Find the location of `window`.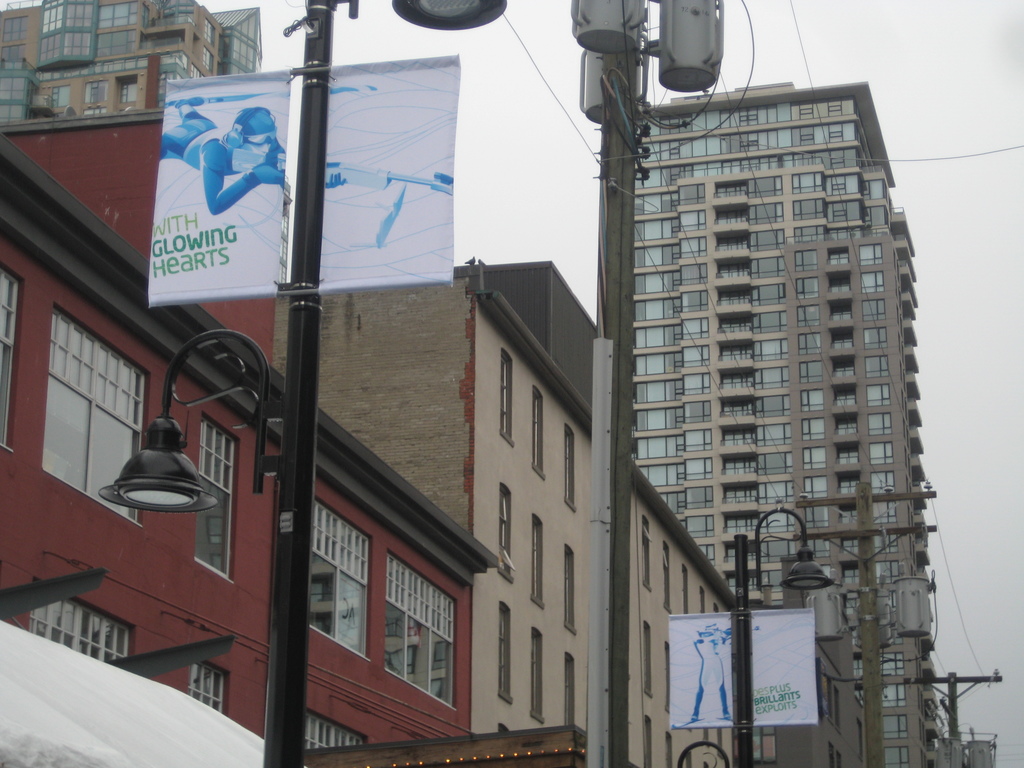
Location: select_region(3, 271, 16, 457).
